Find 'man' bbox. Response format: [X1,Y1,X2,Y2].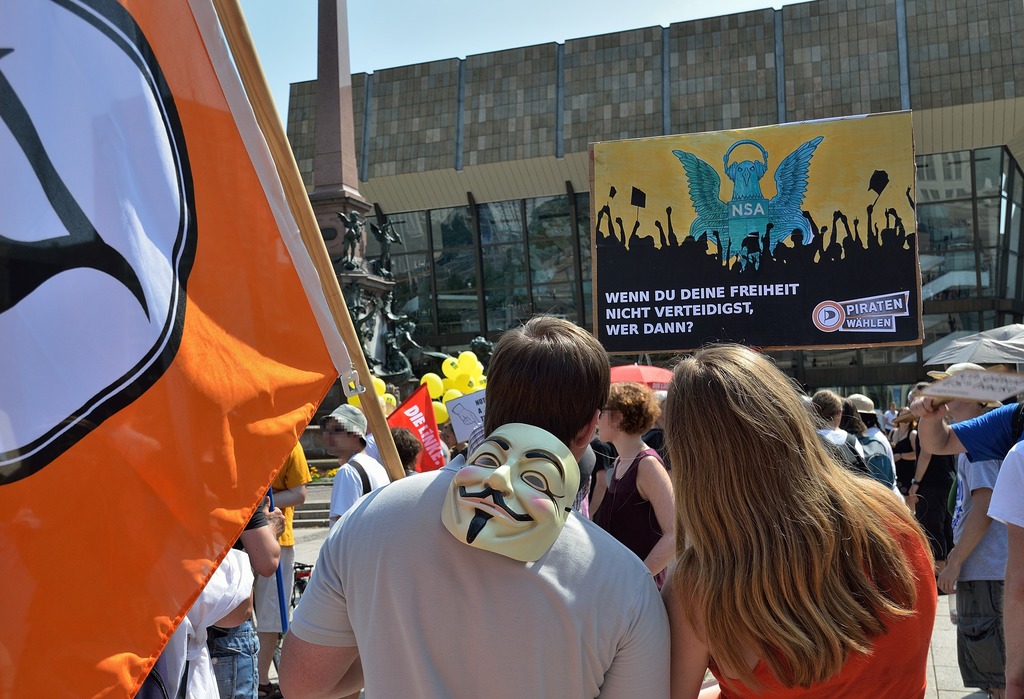
[940,353,1011,698].
